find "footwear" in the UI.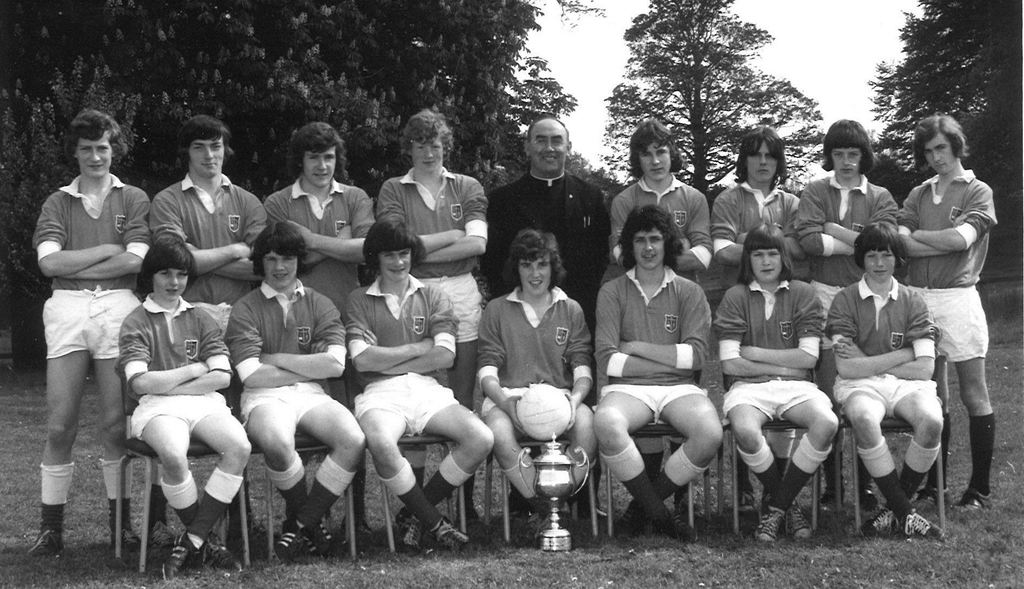
UI element at (left=431, top=517, right=475, bottom=553).
